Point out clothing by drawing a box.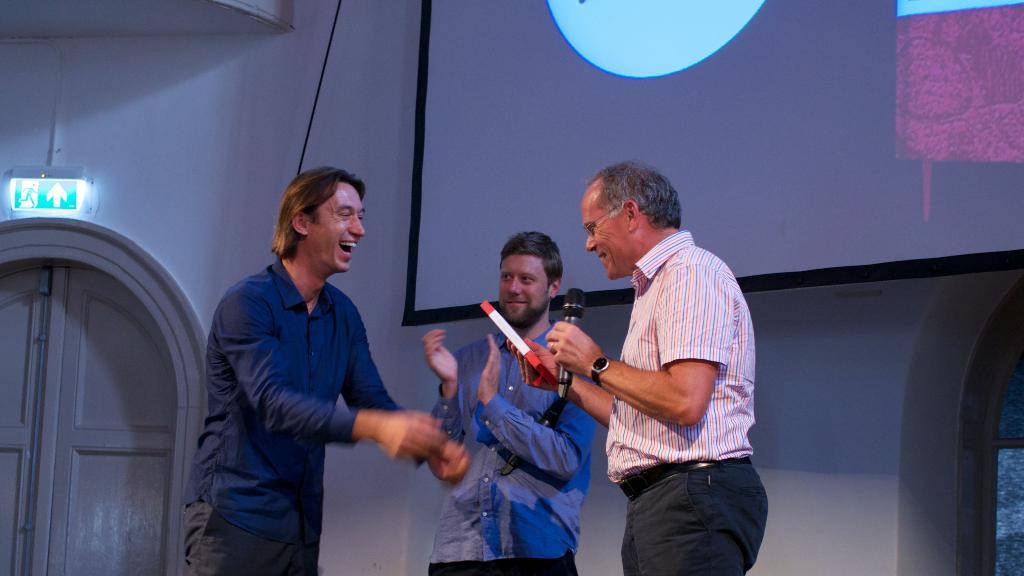
426/323/595/575.
